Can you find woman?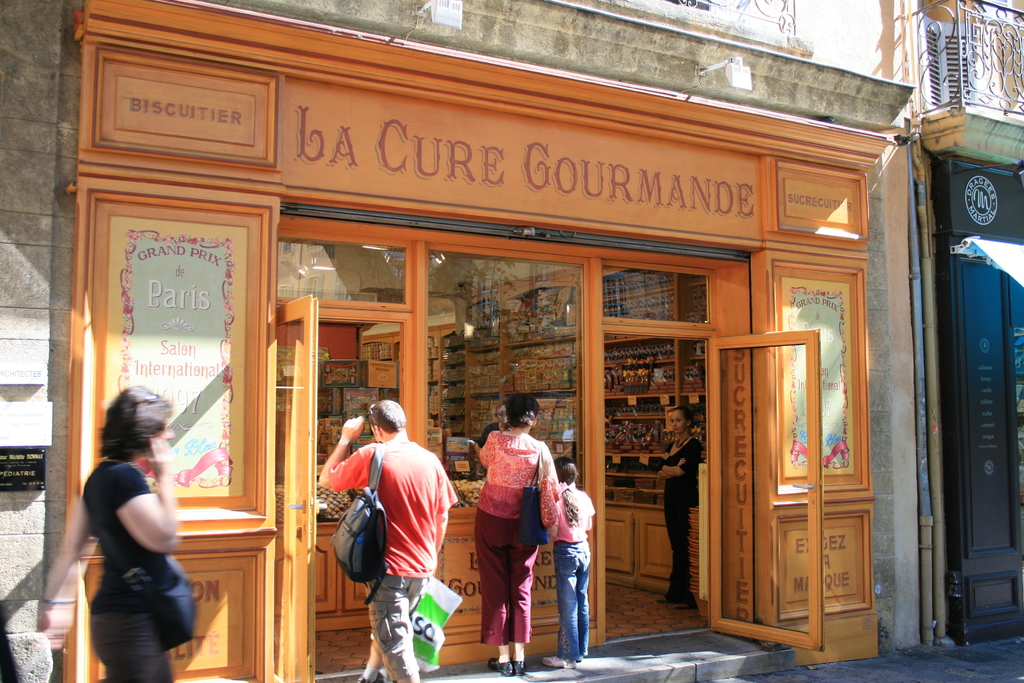
Yes, bounding box: select_region(471, 392, 564, 676).
